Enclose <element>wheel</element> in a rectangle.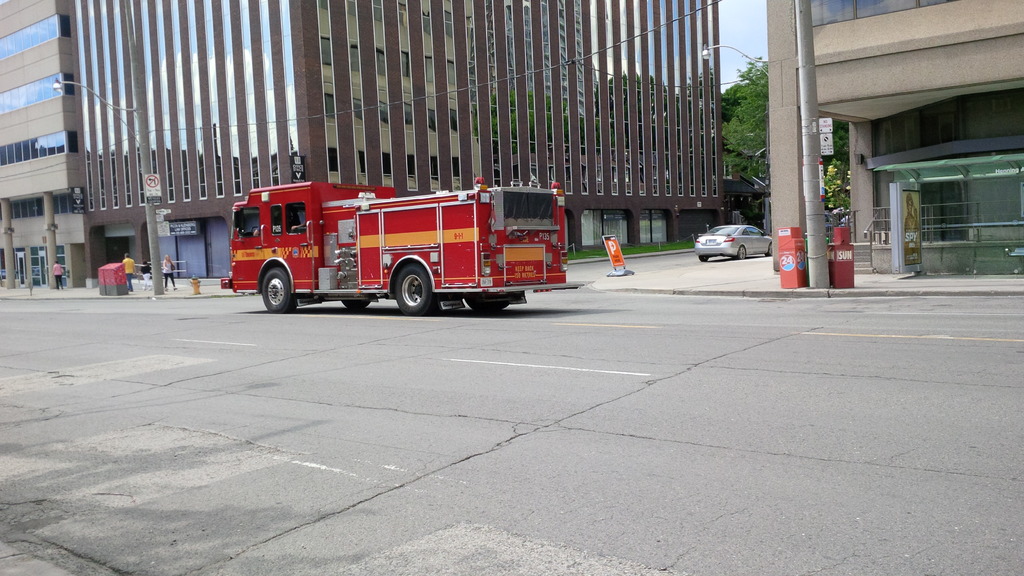
left=337, top=294, right=366, bottom=312.
